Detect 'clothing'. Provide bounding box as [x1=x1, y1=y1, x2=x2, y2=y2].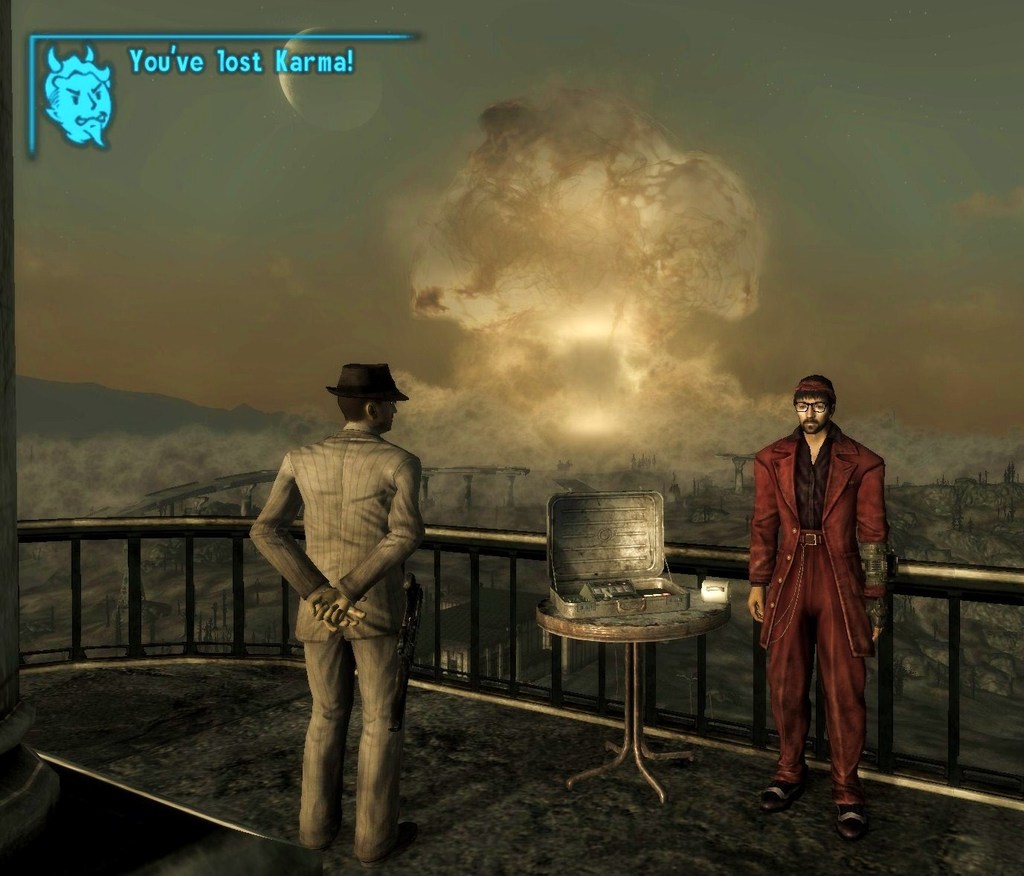
[x1=257, y1=422, x2=429, y2=846].
